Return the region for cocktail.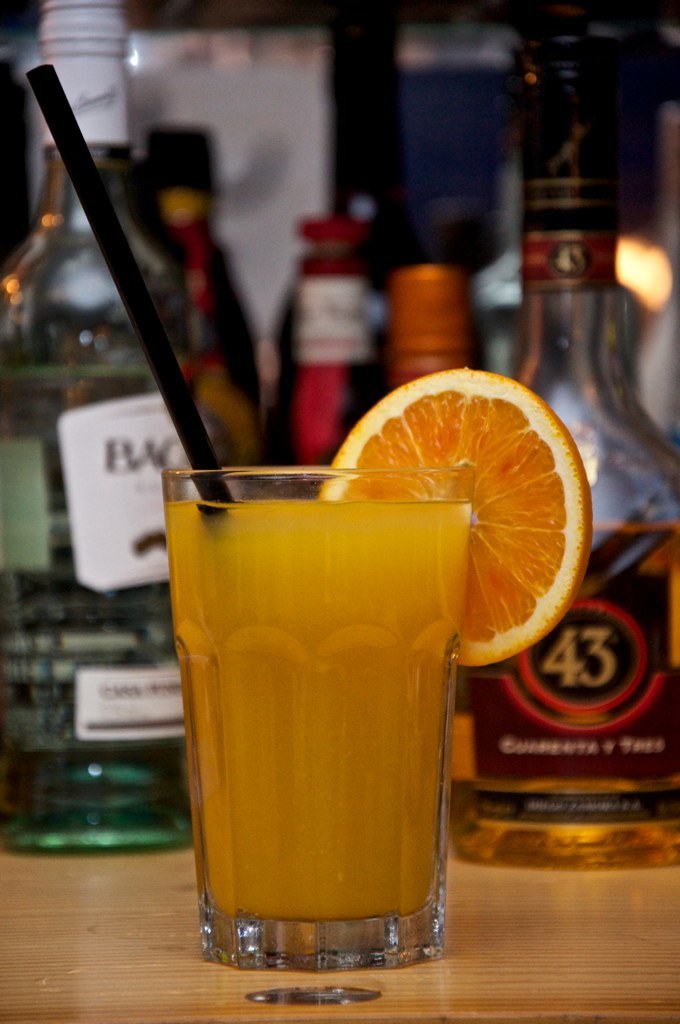
[166,365,592,970].
